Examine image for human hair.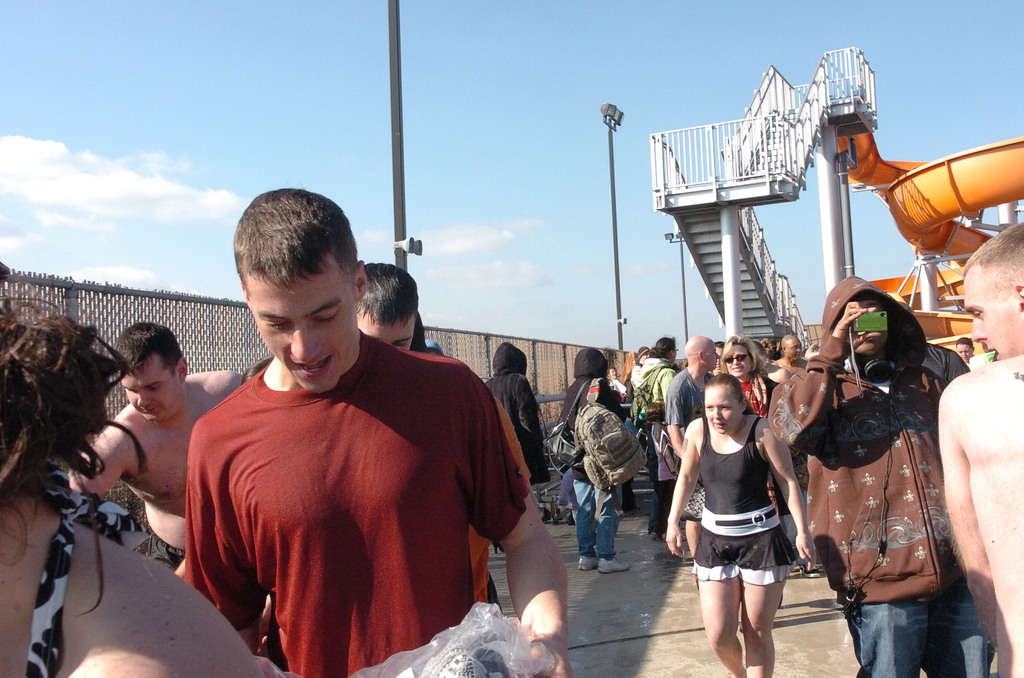
Examination result: 955 336 970 346.
